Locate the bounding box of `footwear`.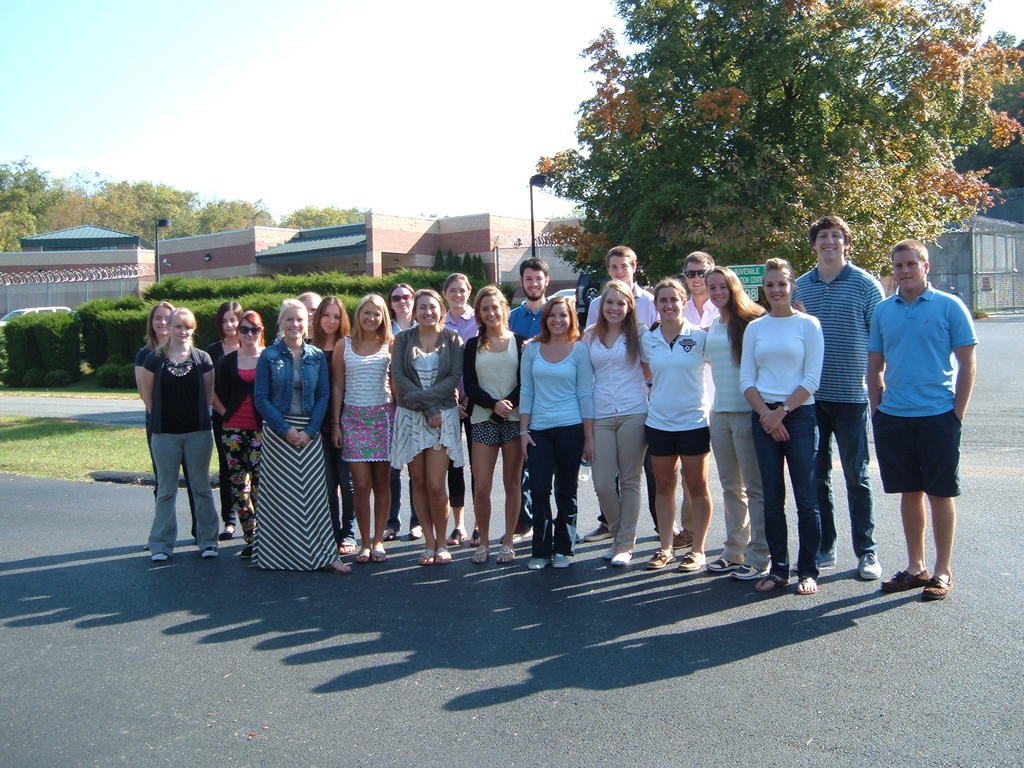
Bounding box: <bbox>218, 516, 237, 541</bbox>.
